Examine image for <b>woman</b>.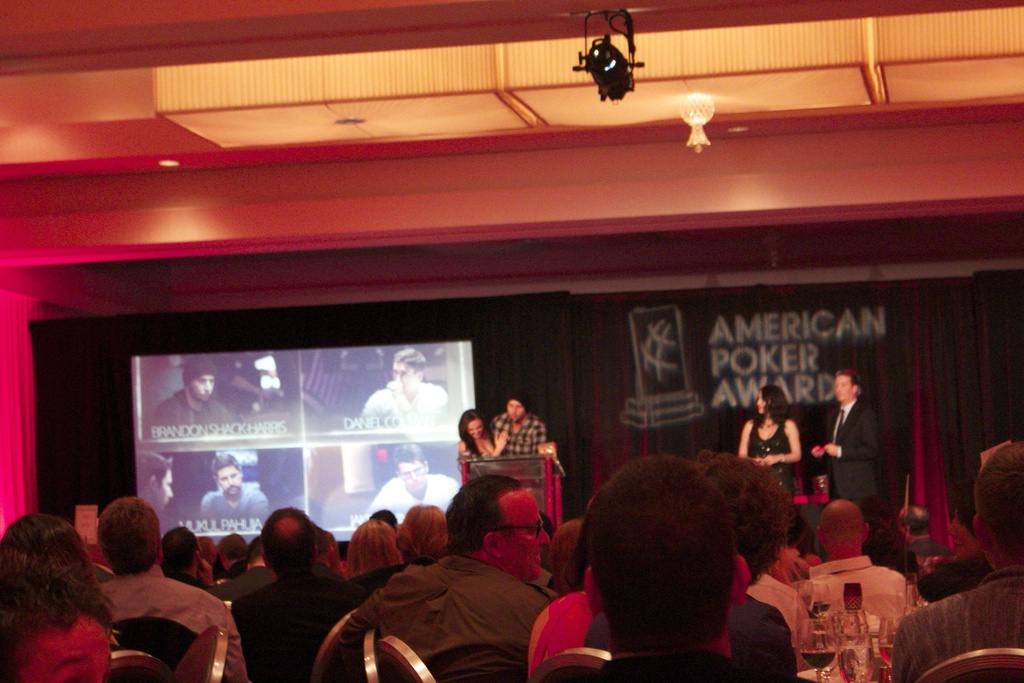
Examination result: bbox=[785, 509, 822, 582].
